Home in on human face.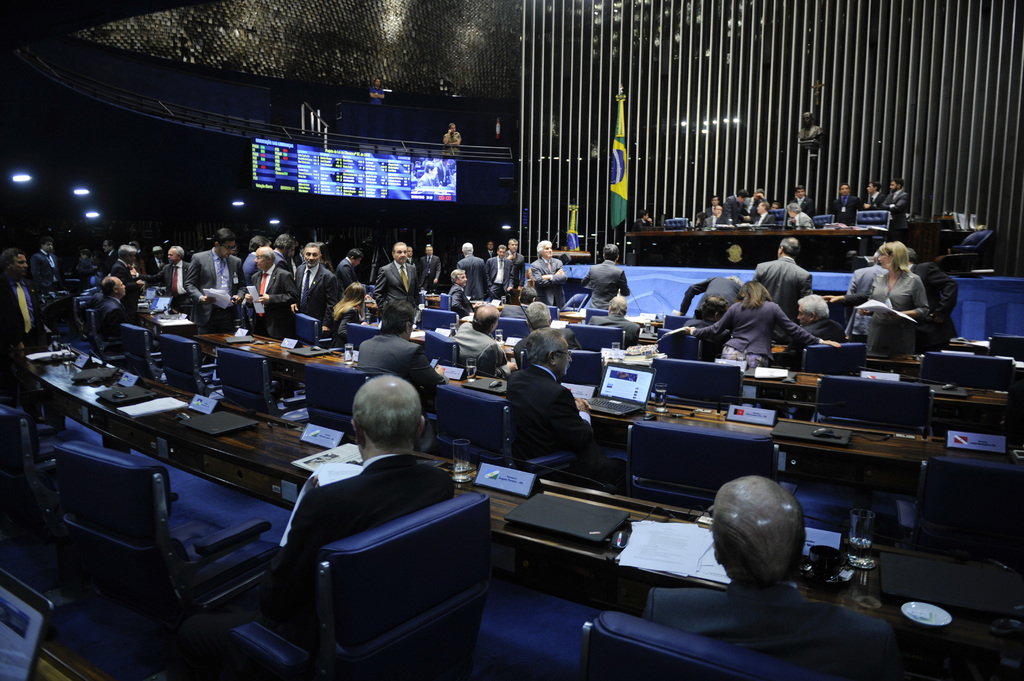
Homed in at (304,249,320,266).
